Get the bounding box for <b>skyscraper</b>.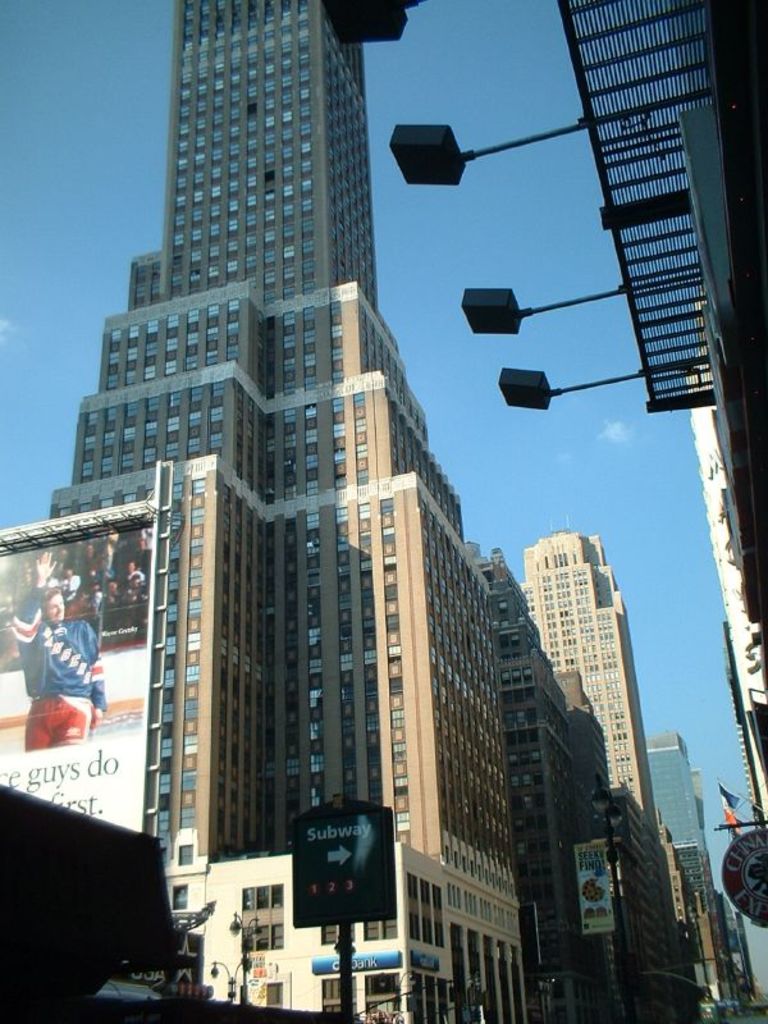
region(37, 63, 595, 993).
